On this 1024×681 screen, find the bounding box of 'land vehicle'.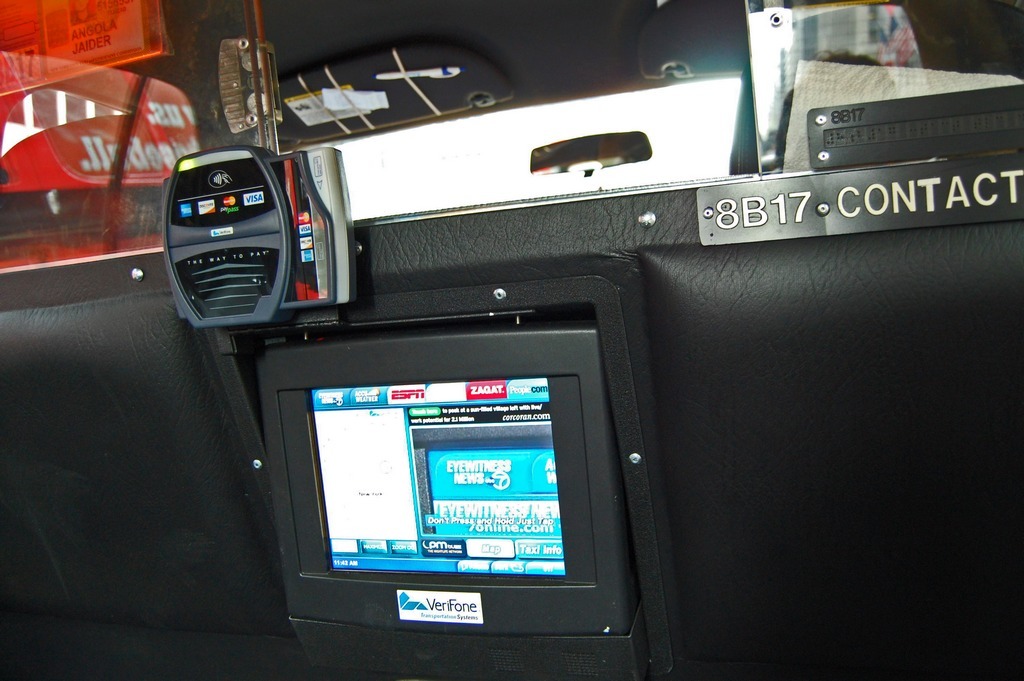
Bounding box: (x1=0, y1=0, x2=1023, y2=680).
